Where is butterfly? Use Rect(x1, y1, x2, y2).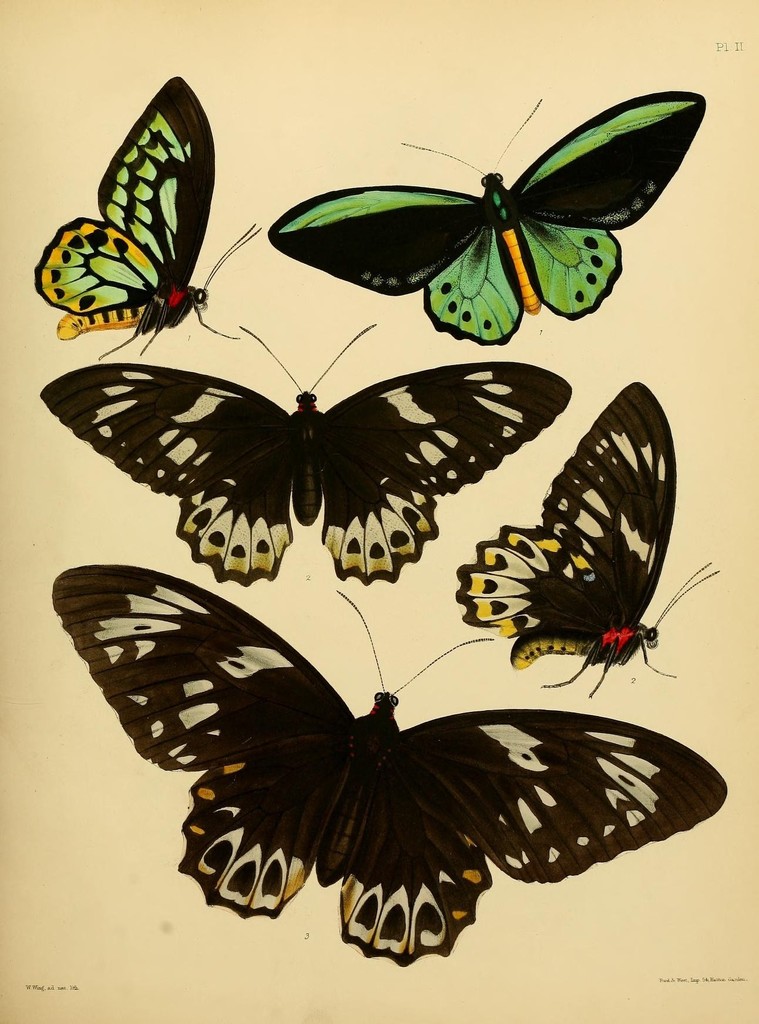
Rect(38, 317, 566, 586).
